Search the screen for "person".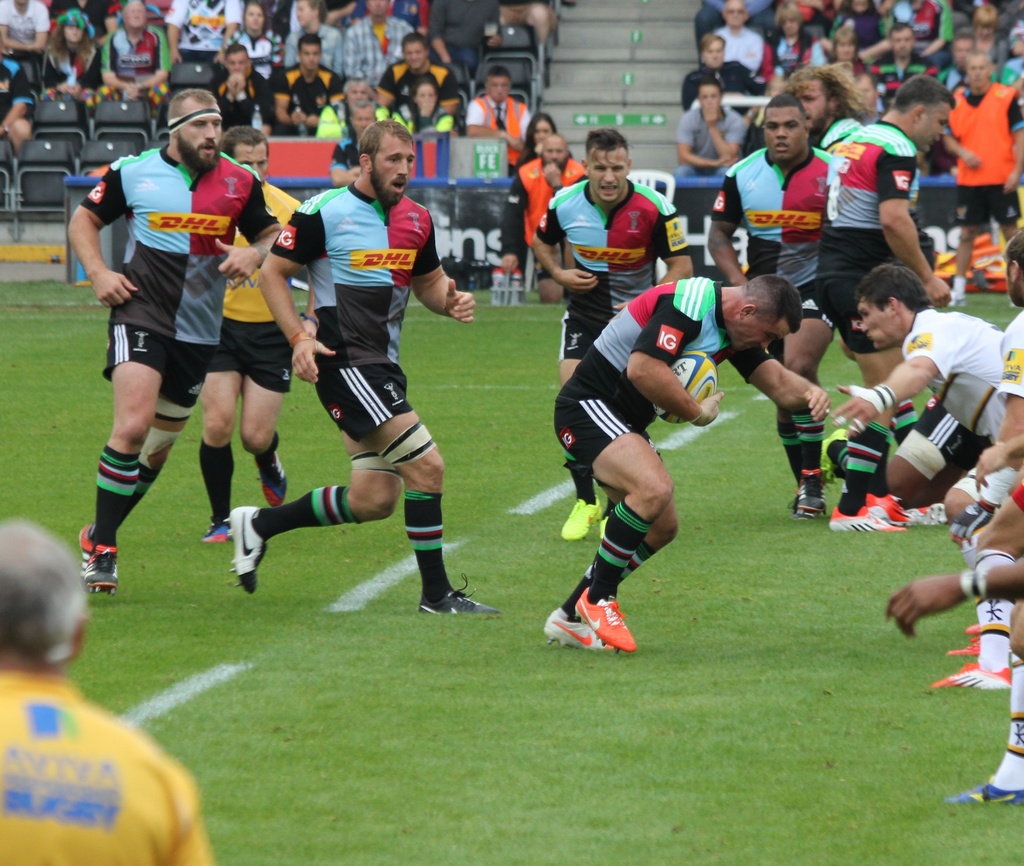
Found at bbox=(99, 0, 173, 95).
